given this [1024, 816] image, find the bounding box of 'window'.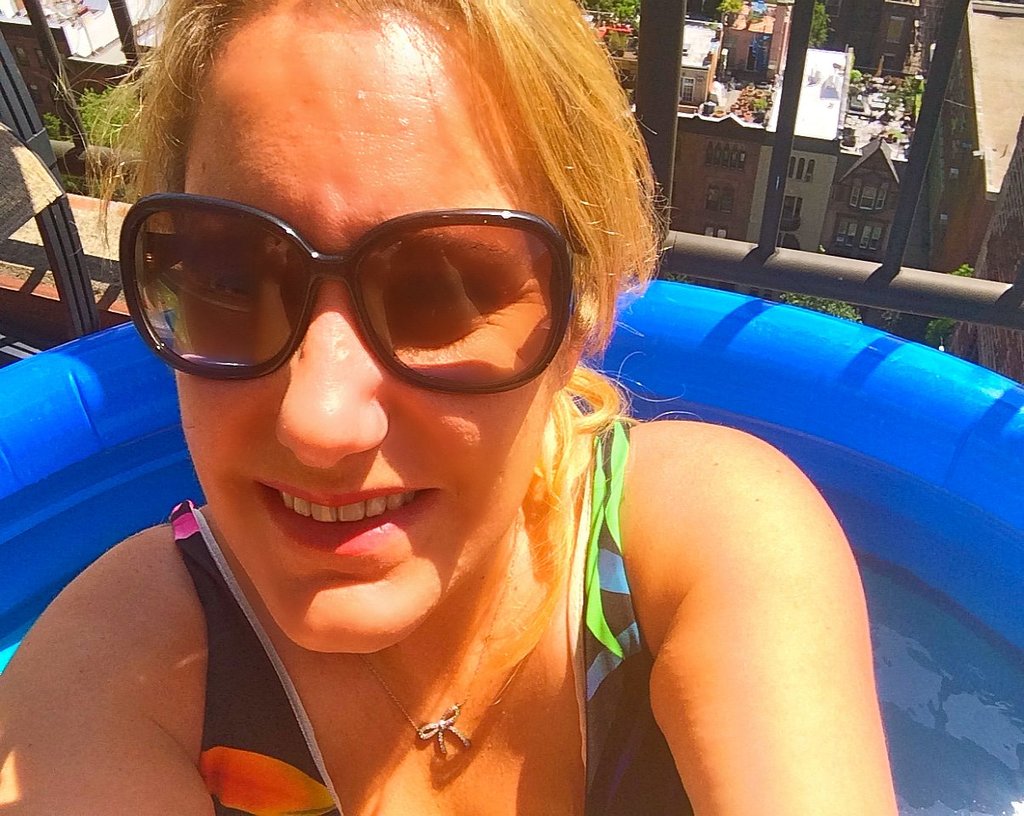
{"x1": 847, "y1": 179, "x2": 888, "y2": 212}.
